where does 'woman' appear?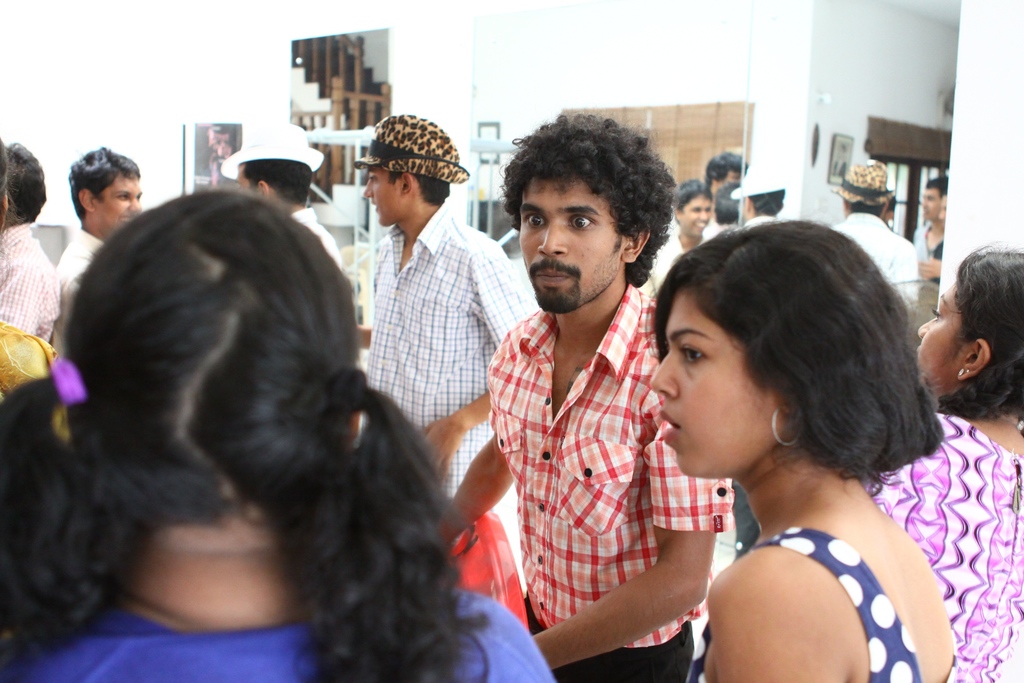
Appears at rect(0, 185, 562, 682).
